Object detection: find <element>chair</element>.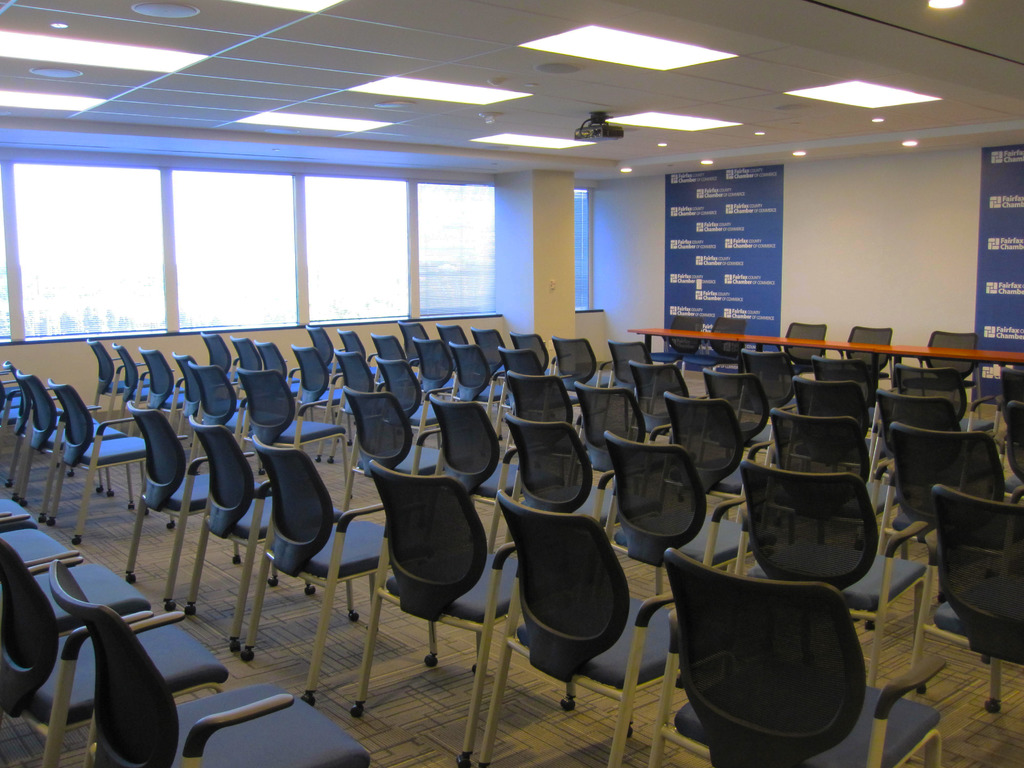
region(703, 364, 783, 468).
